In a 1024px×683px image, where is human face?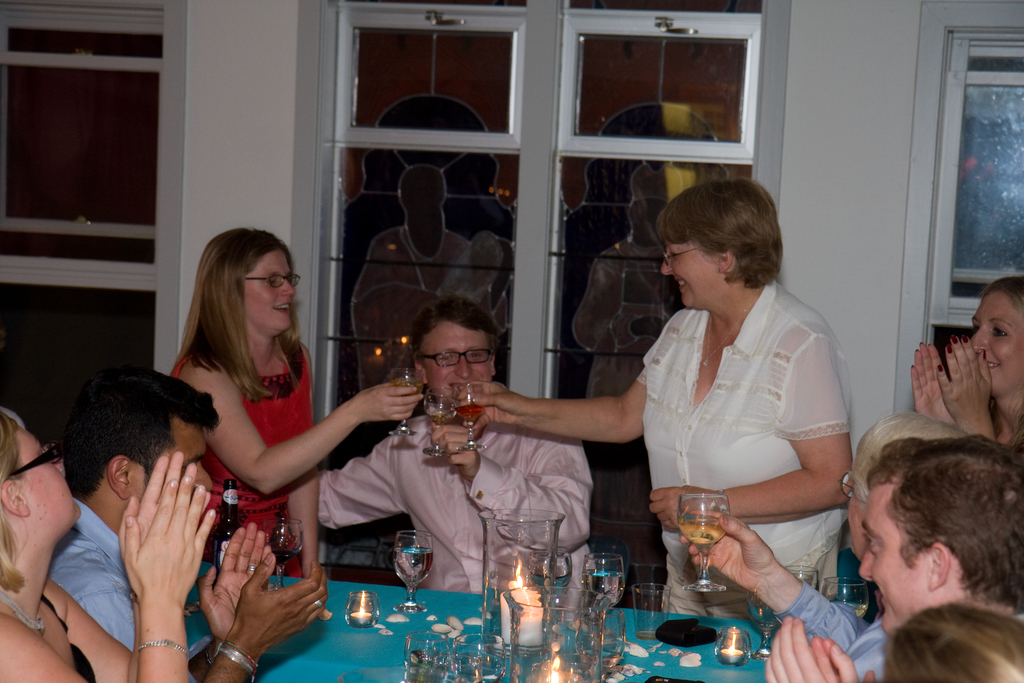
detection(17, 427, 81, 513).
